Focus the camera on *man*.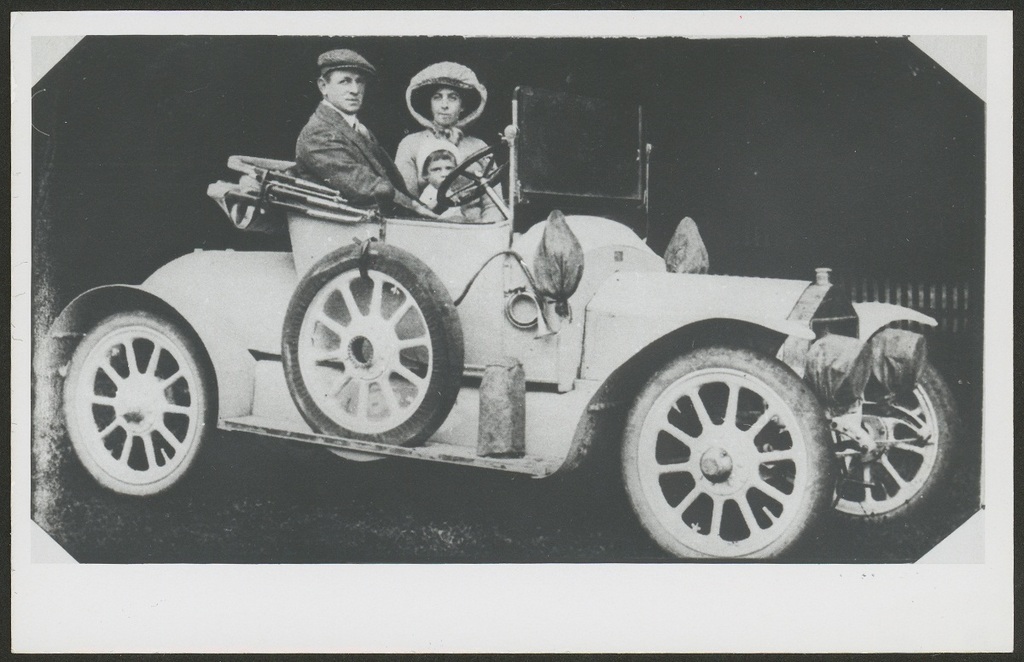
Focus region: l=279, t=49, r=449, b=215.
